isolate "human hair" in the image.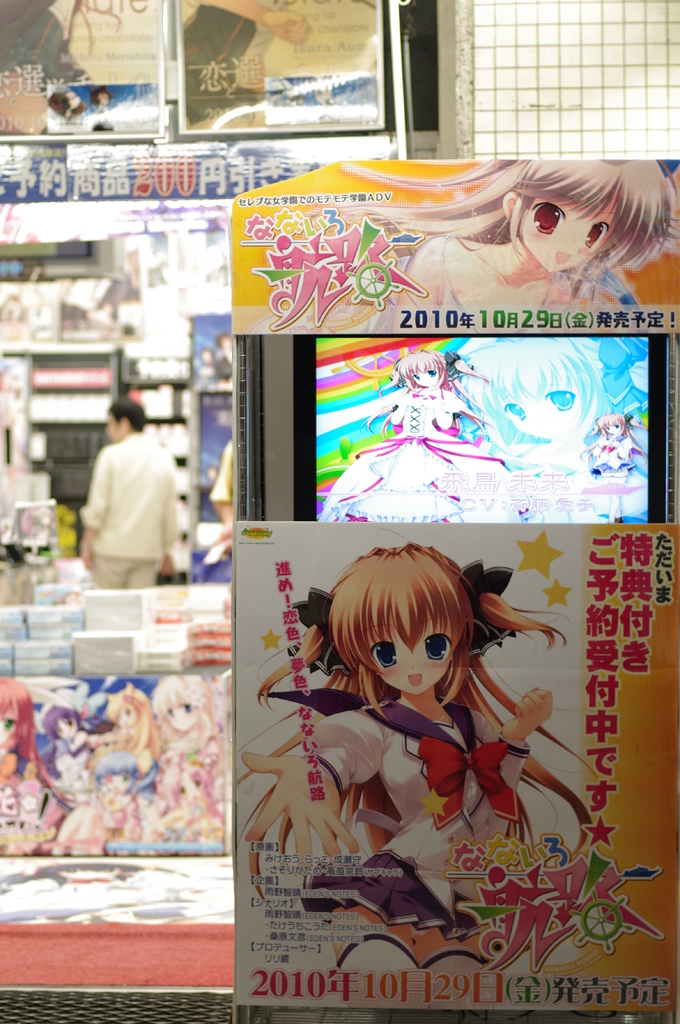
Isolated region: {"left": 106, "top": 396, "right": 145, "bottom": 431}.
